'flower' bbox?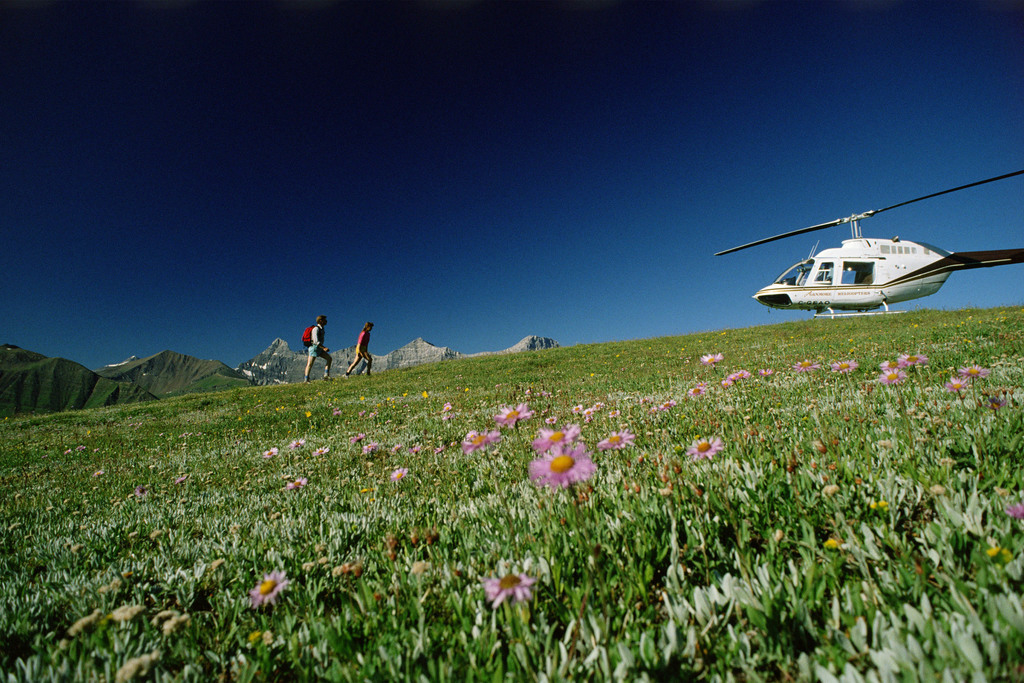
295:442:301:446
